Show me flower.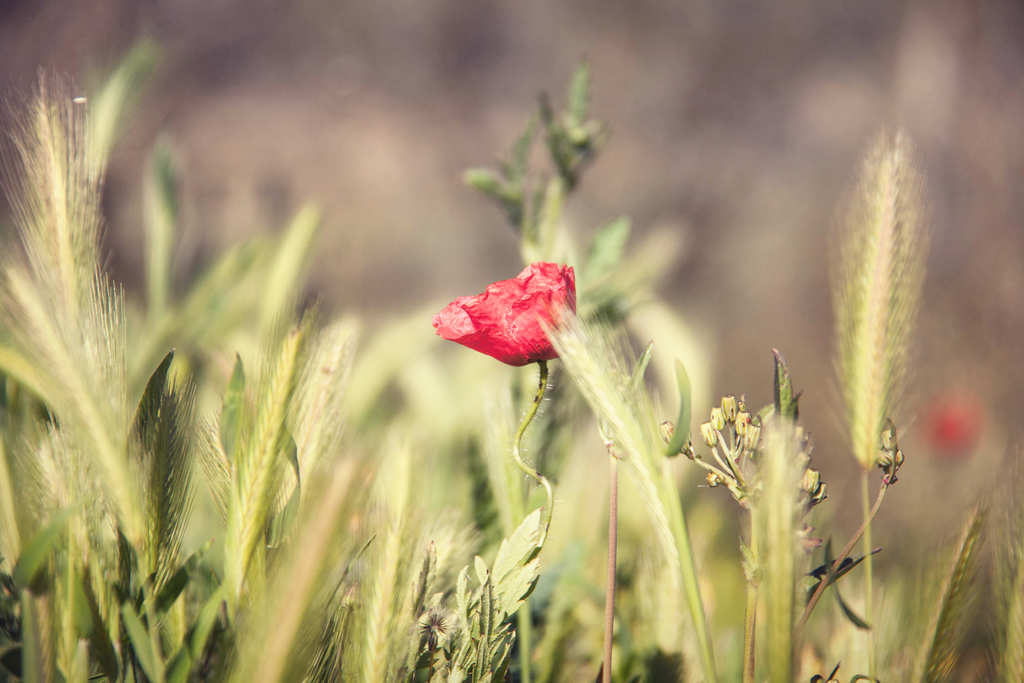
flower is here: 435 267 592 391.
